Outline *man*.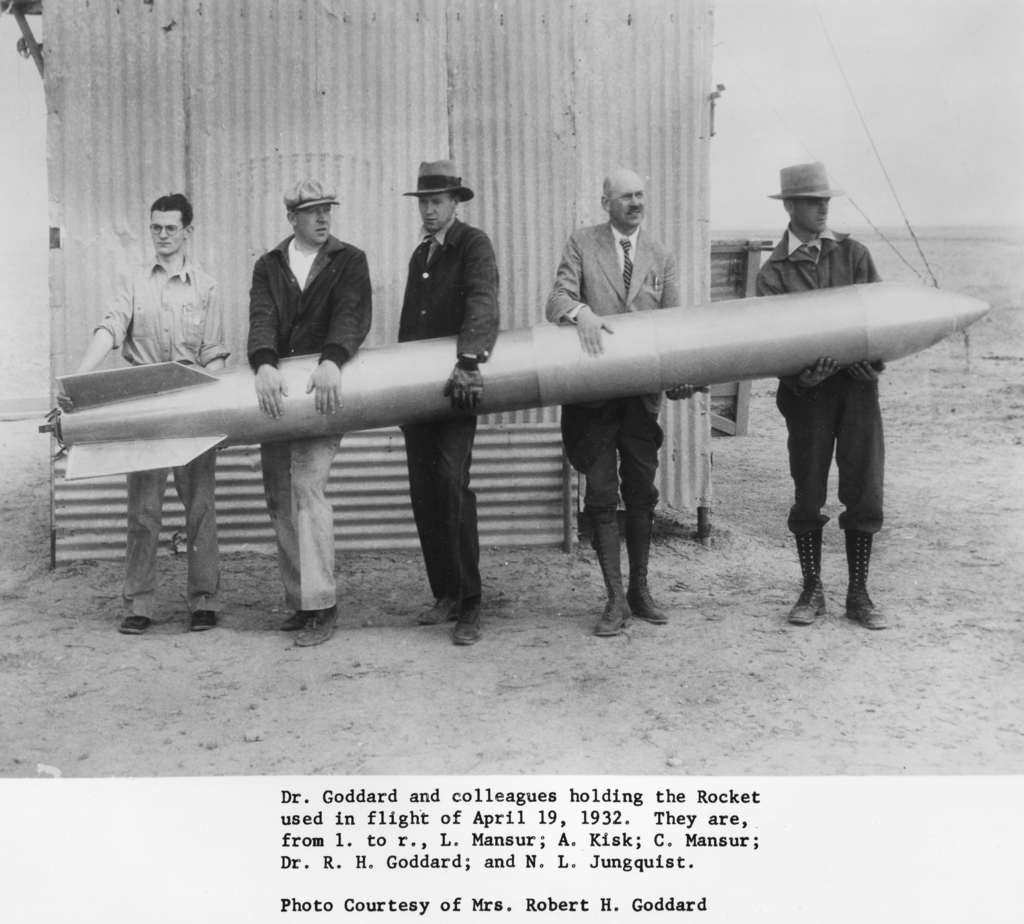
Outline: l=391, t=158, r=504, b=651.
